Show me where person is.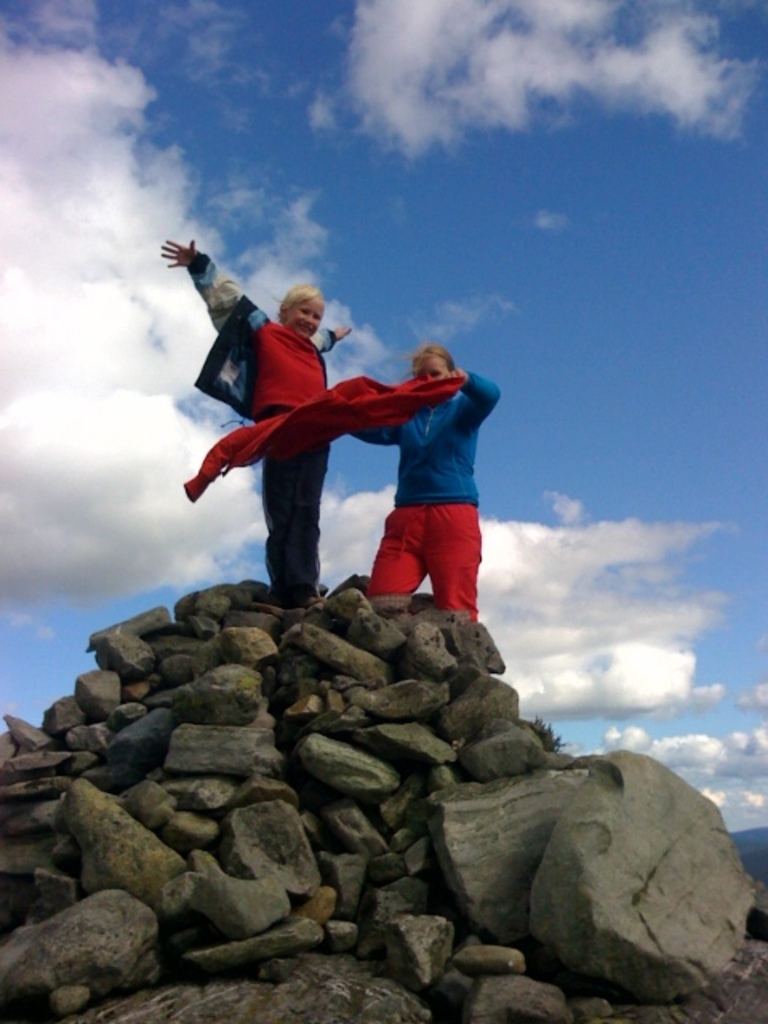
person is at [136, 256, 357, 590].
